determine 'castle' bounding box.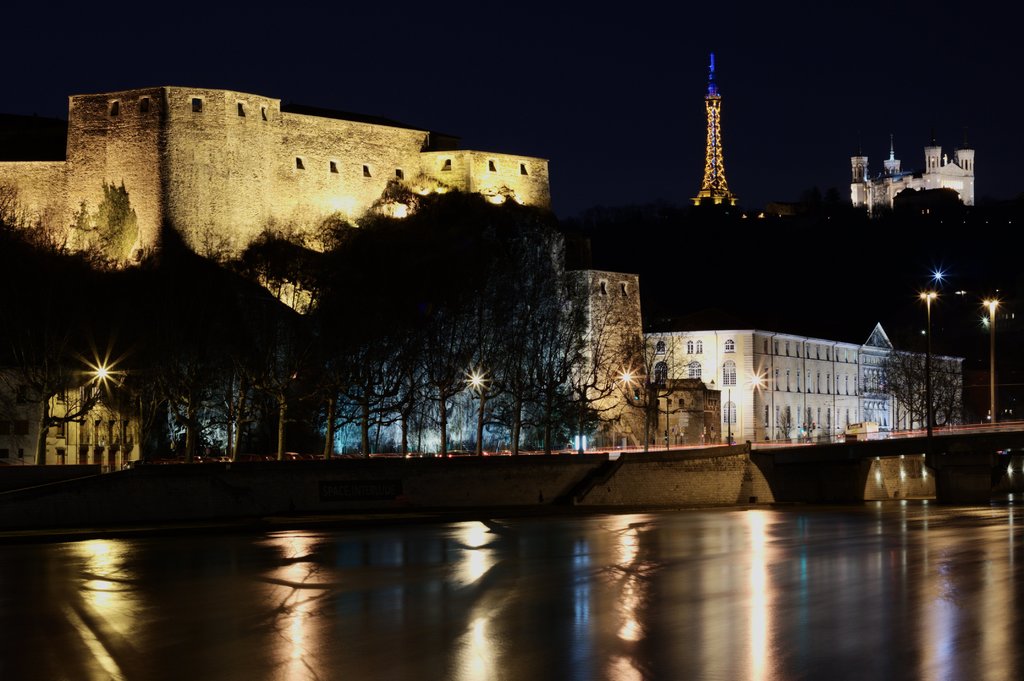
Determined: {"left": 554, "top": 265, "right": 724, "bottom": 449}.
